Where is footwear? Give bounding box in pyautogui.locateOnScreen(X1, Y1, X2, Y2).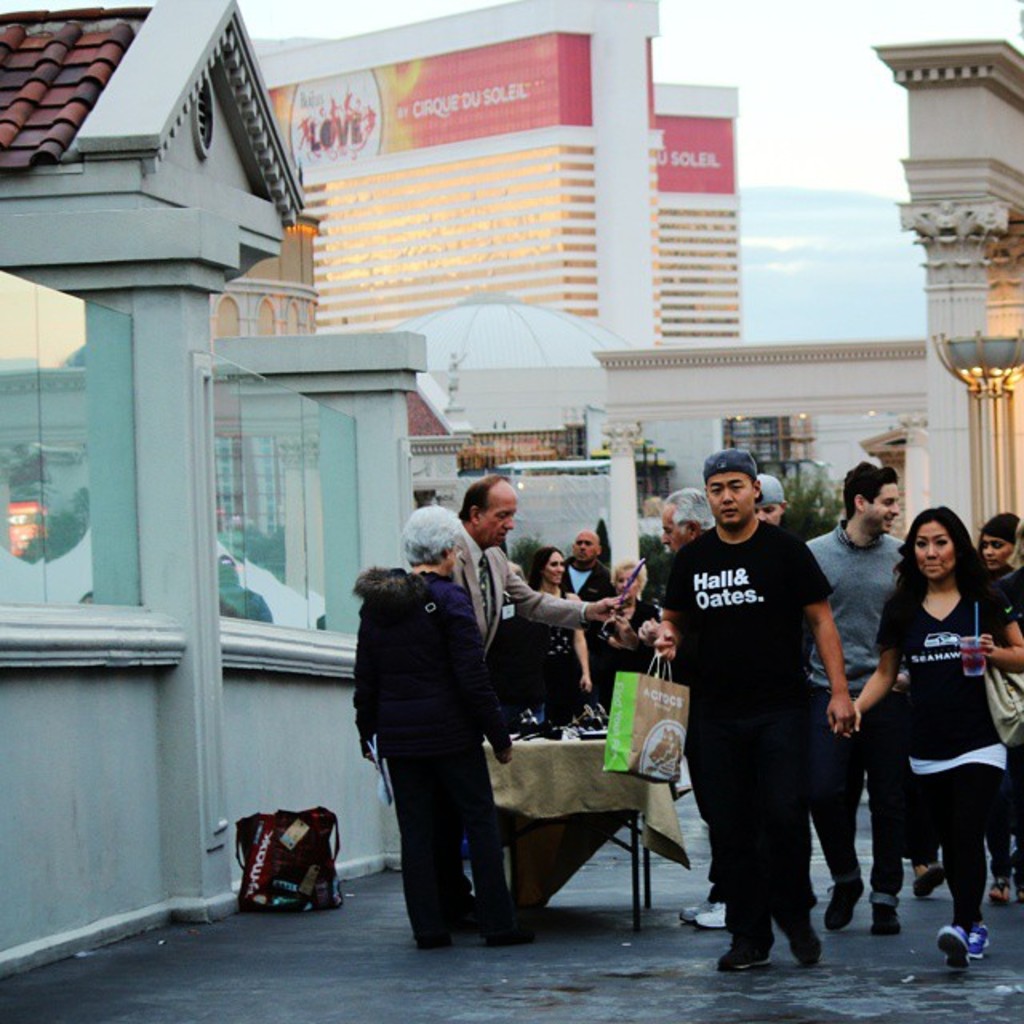
pyautogui.locateOnScreen(936, 917, 976, 971).
